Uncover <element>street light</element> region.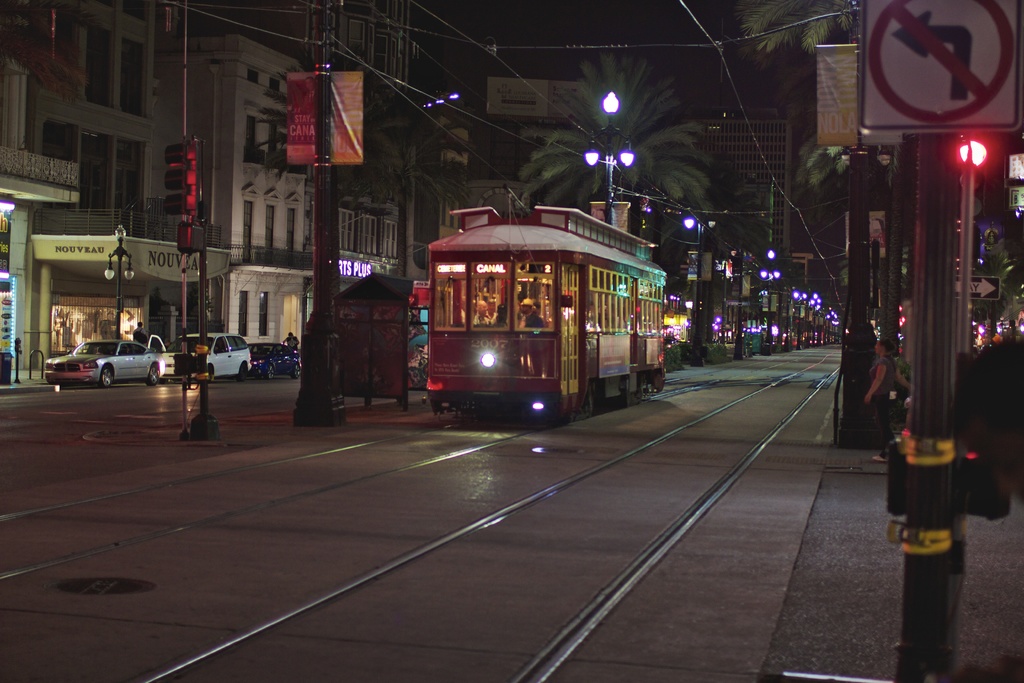
Uncovered: 582/90/635/233.
